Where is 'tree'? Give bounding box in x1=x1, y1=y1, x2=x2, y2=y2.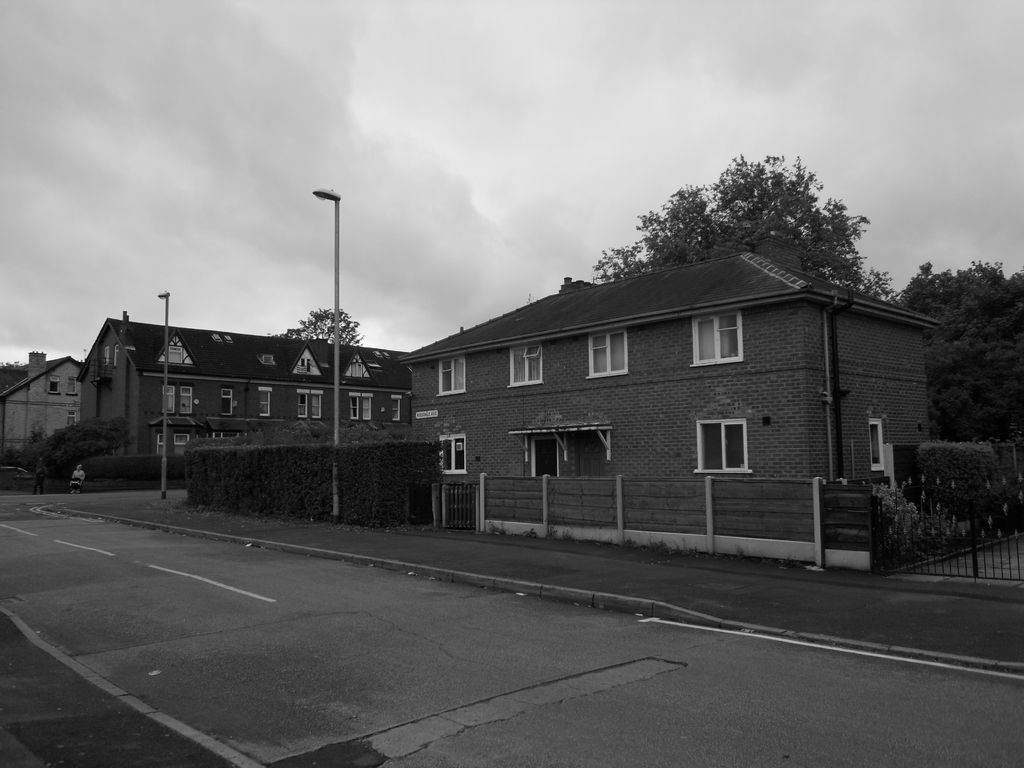
x1=50, y1=372, x2=106, y2=463.
